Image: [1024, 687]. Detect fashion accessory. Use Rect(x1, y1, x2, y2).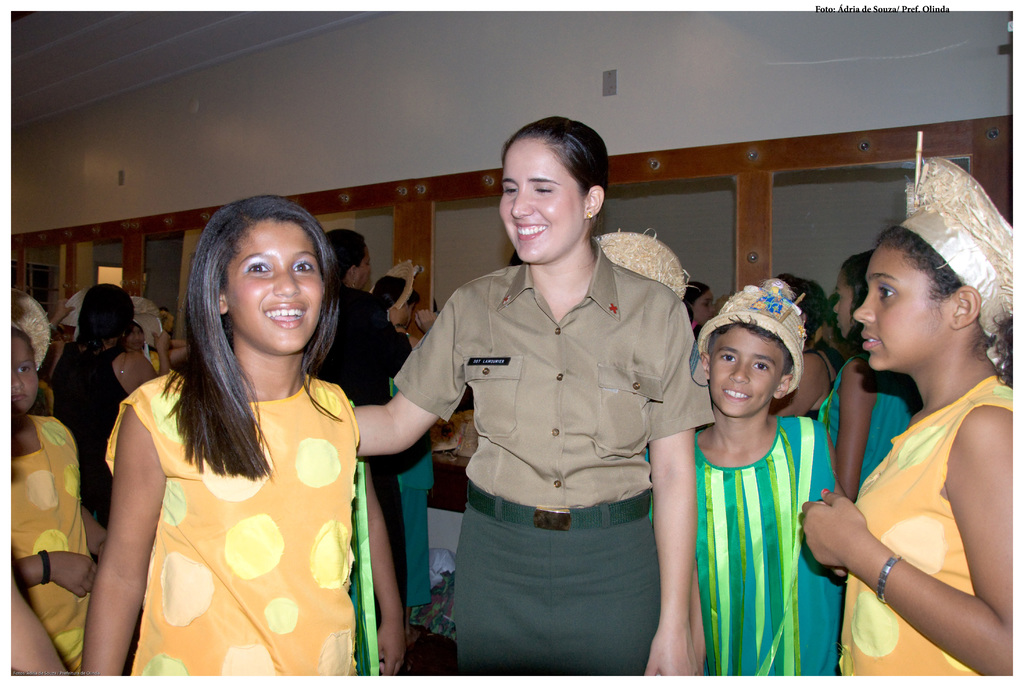
Rect(7, 287, 53, 371).
